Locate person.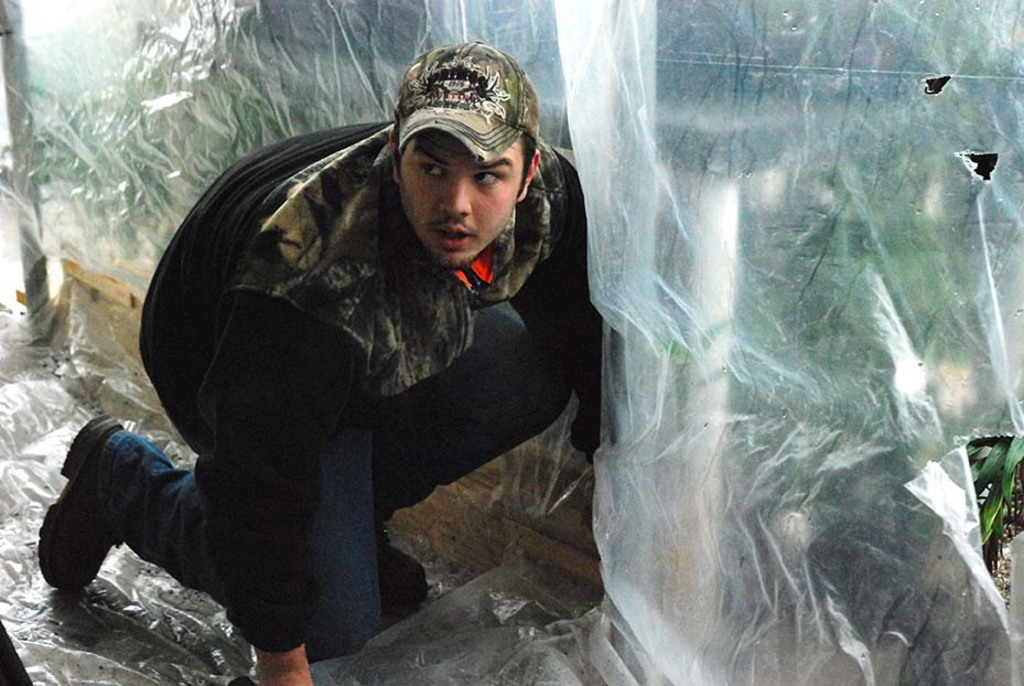
Bounding box: [101, 65, 601, 664].
